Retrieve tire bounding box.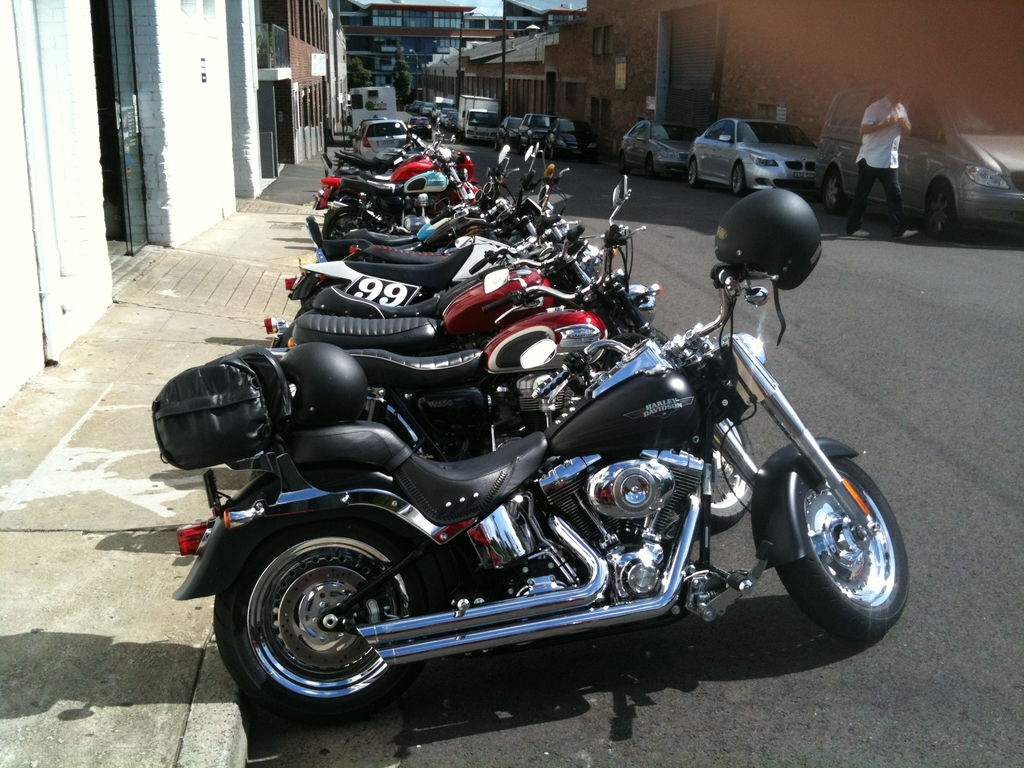
Bounding box: 824,170,848,216.
